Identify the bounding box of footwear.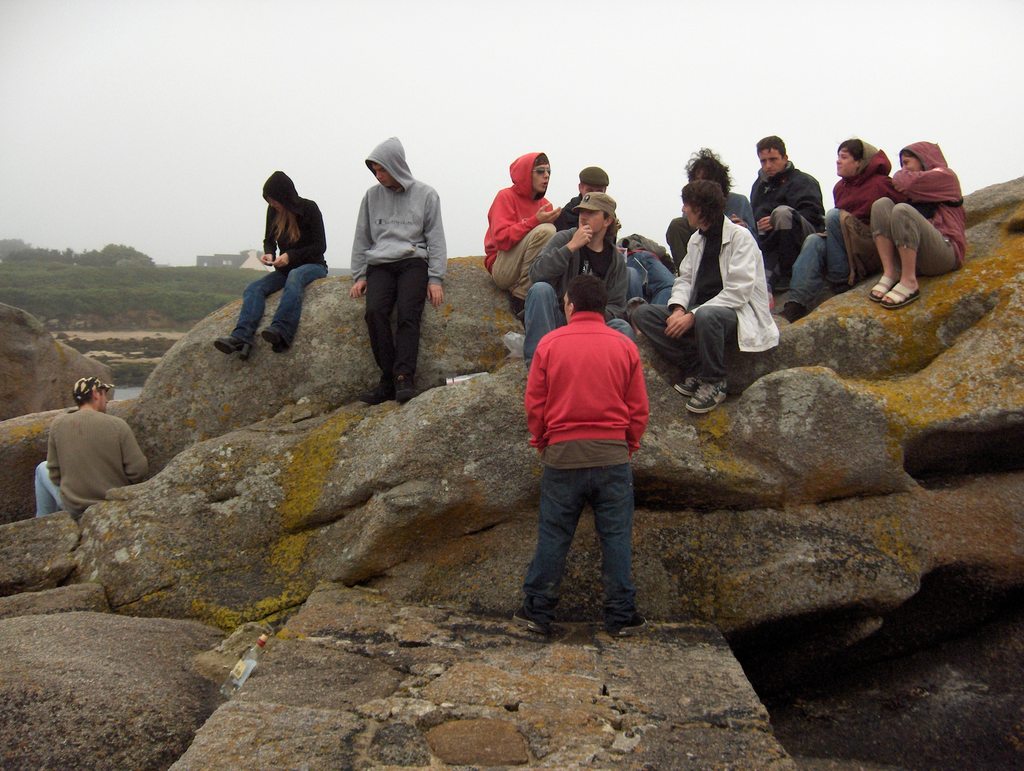
[x1=260, y1=325, x2=305, y2=355].
